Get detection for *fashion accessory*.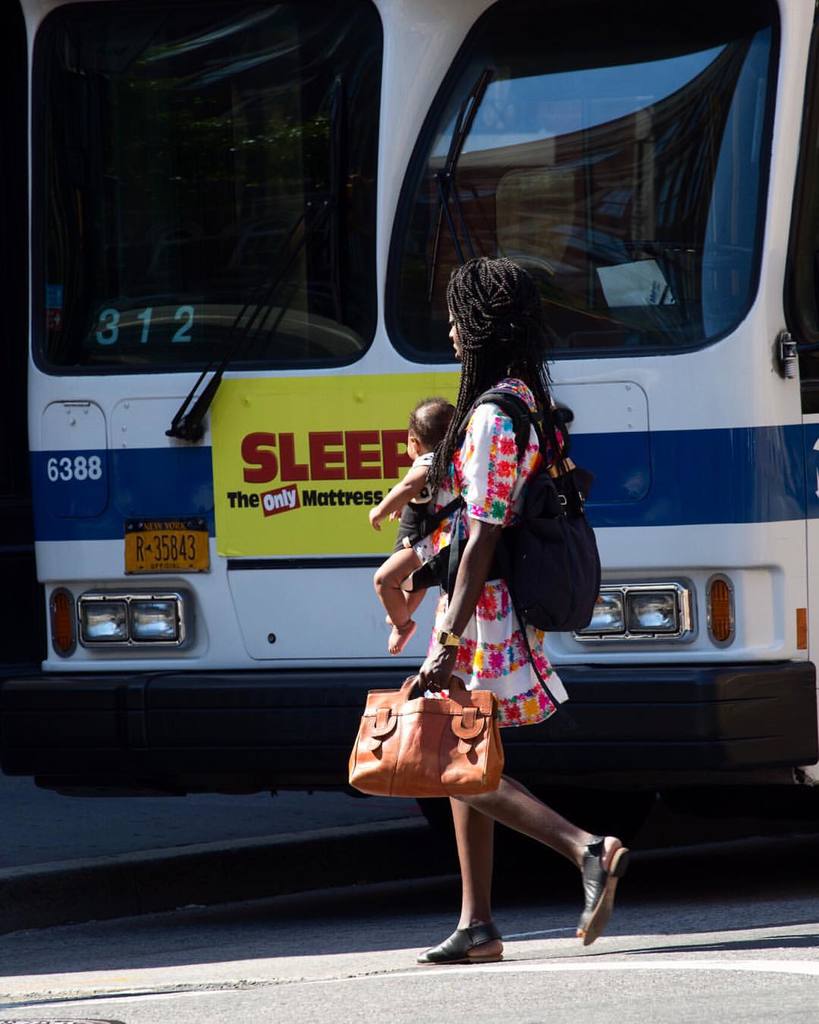
Detection: (428, 384, 606, 635).
